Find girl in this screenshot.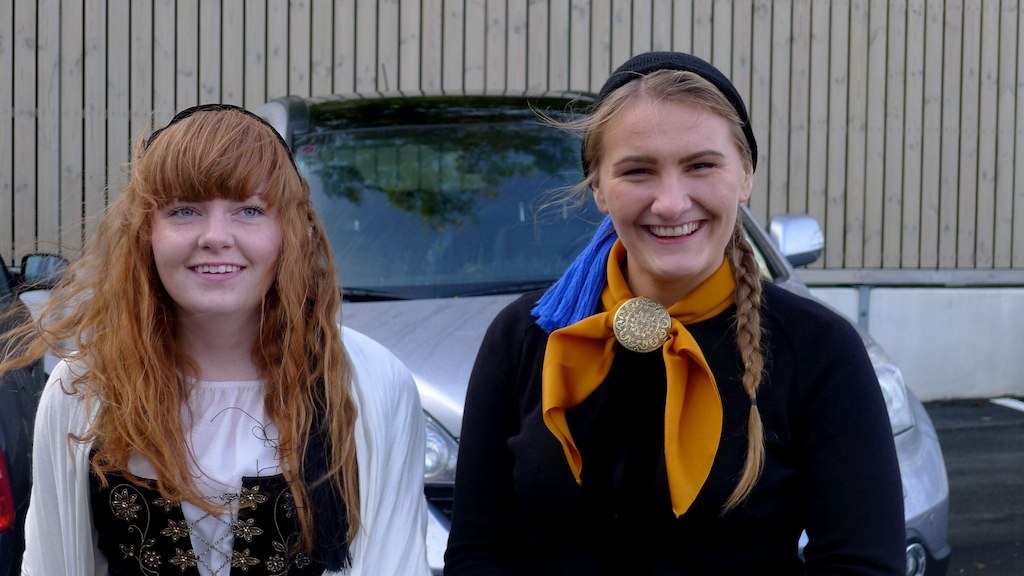
The bounding box for girl is [0,104,431,575].
